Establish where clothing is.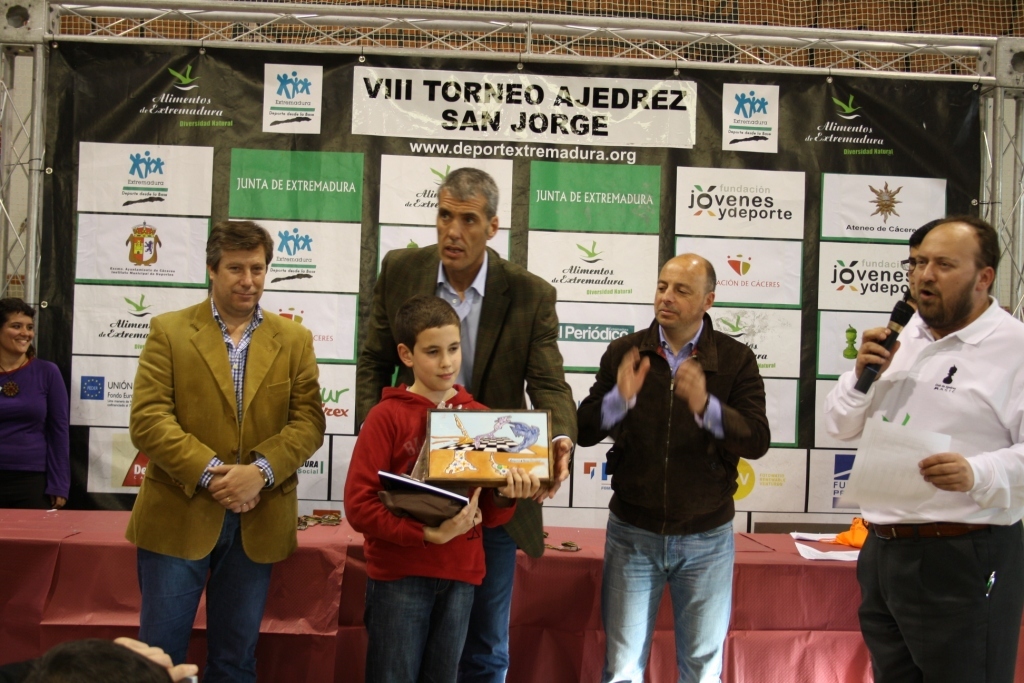
Established at (355,240,576,682).
